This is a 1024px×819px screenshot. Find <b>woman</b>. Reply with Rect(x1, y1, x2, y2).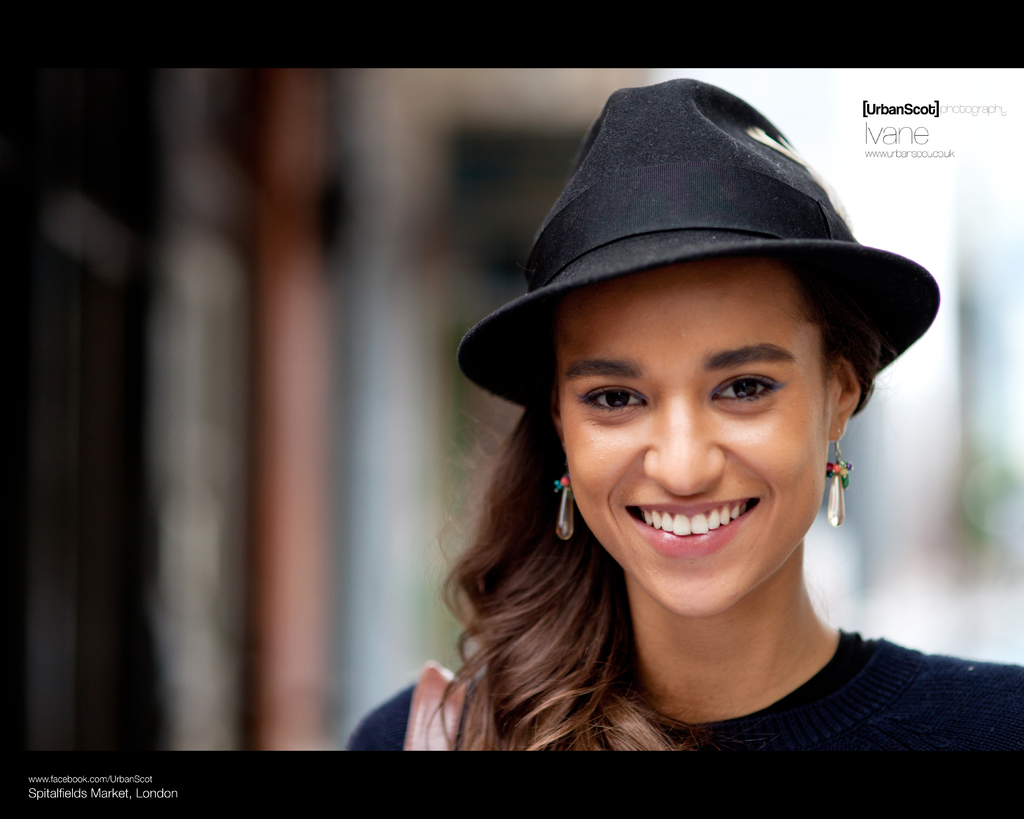
Rect(369, 90, 971, 790).
